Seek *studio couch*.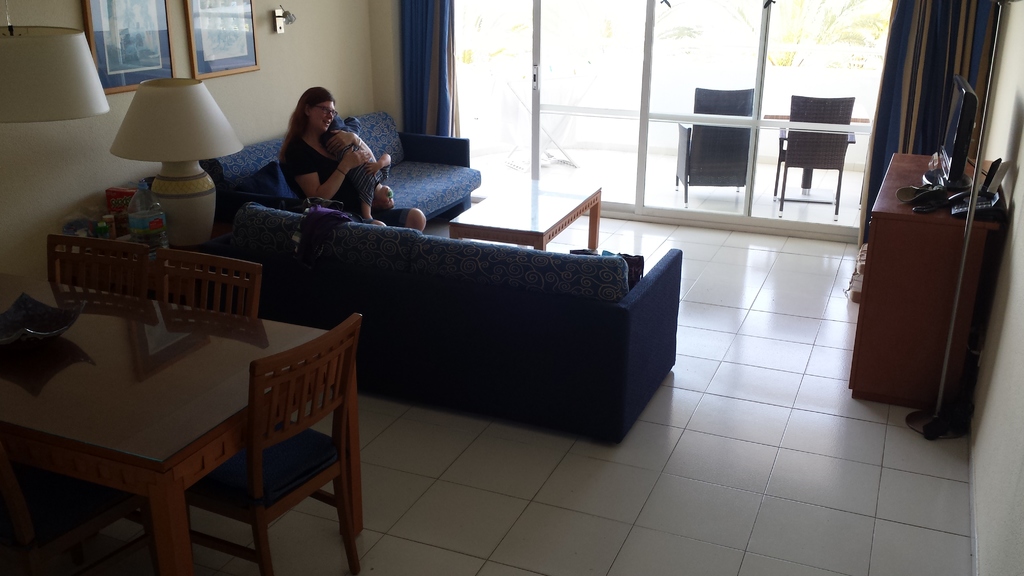
select_region(202, 99, 488, 236).
